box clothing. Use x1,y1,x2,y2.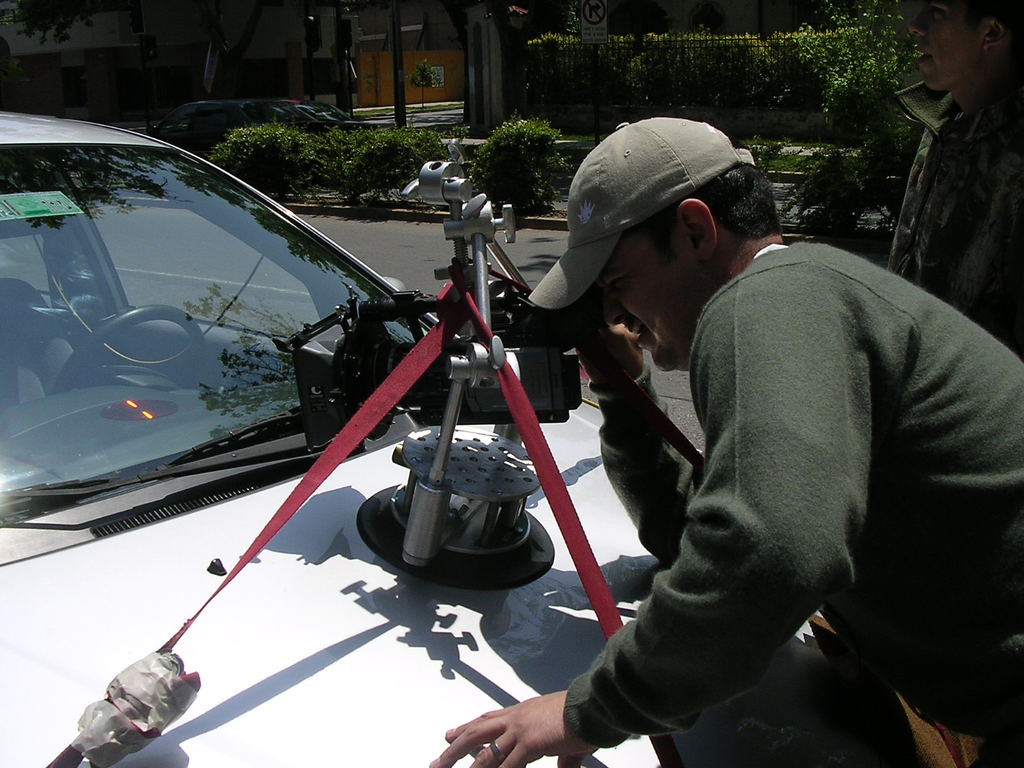
549,246,1023,758.
